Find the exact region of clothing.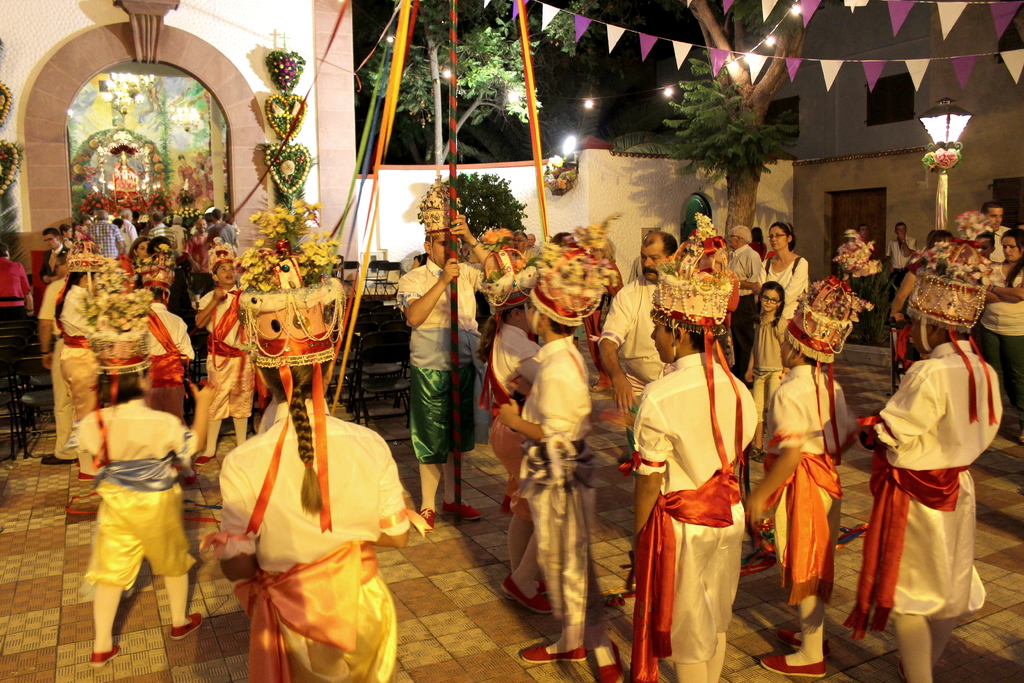
Exact region: [left=981, top=262, right=1023, bottom=434].
